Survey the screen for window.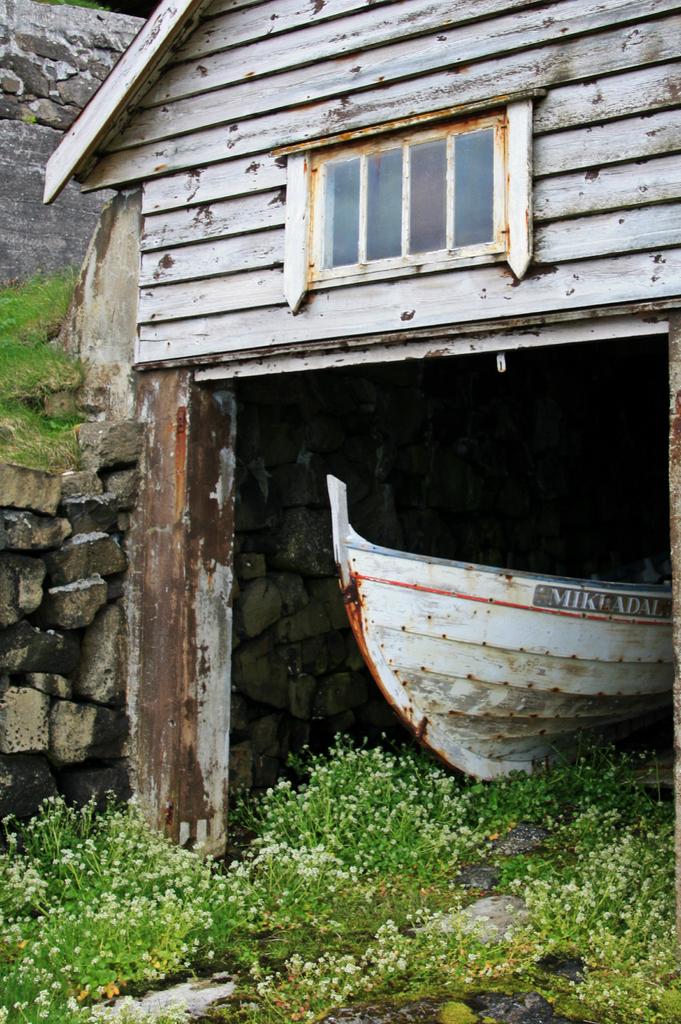
Survey found: [x1=273, y1=89, x2=541, y2=310].
